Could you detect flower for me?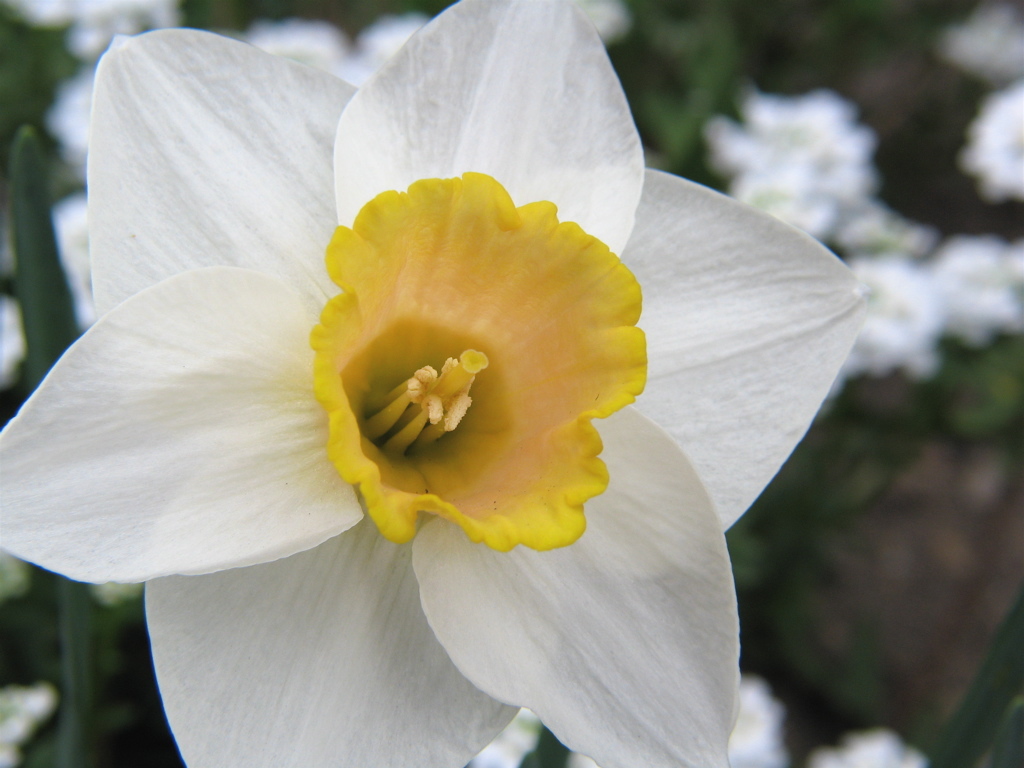
Detection result: Rect(723, 673, 786, 767).
